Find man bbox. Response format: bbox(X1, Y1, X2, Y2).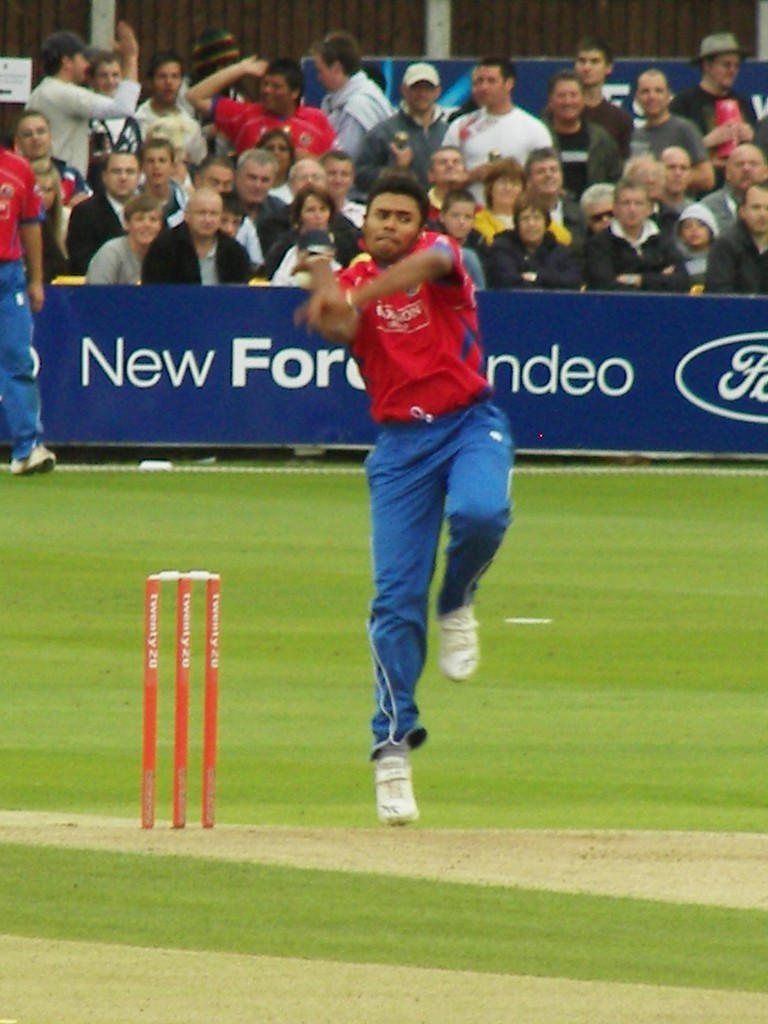
bbox(16, 36, 133, 177).
